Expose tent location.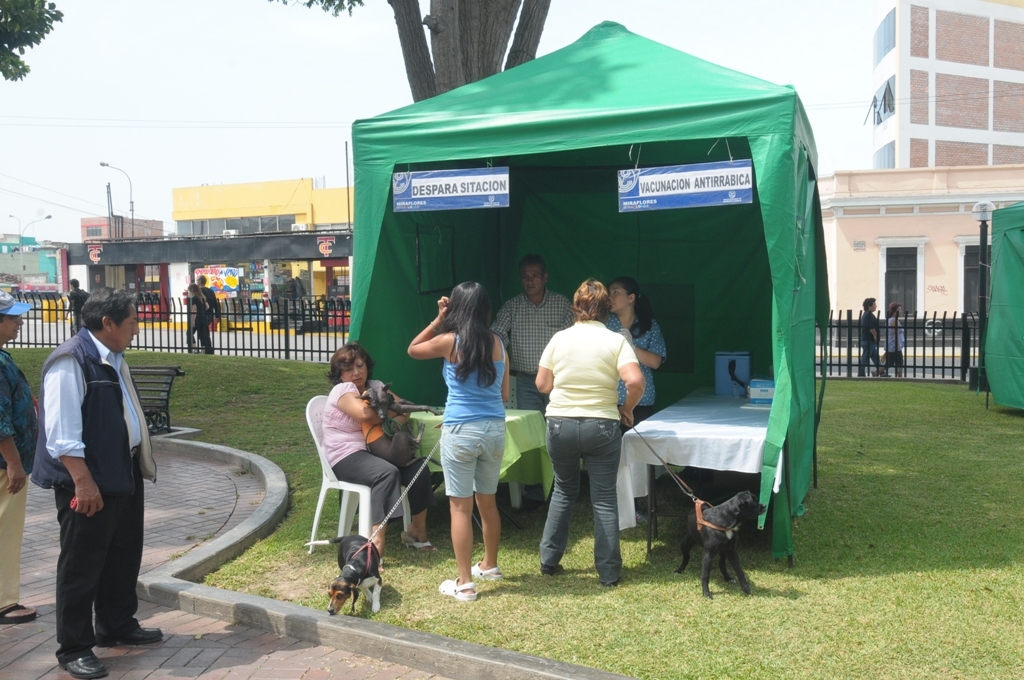
Exposed at rect(977, 198, 1023, 417).
